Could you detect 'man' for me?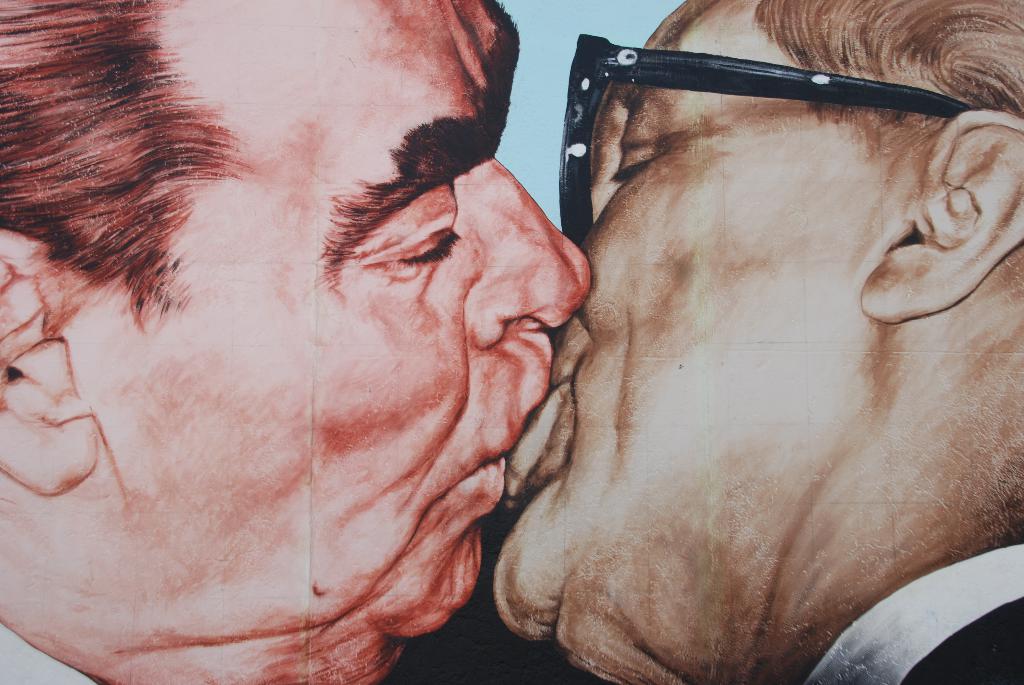
Detection result: Rect(413, 0, 1001, 679).
